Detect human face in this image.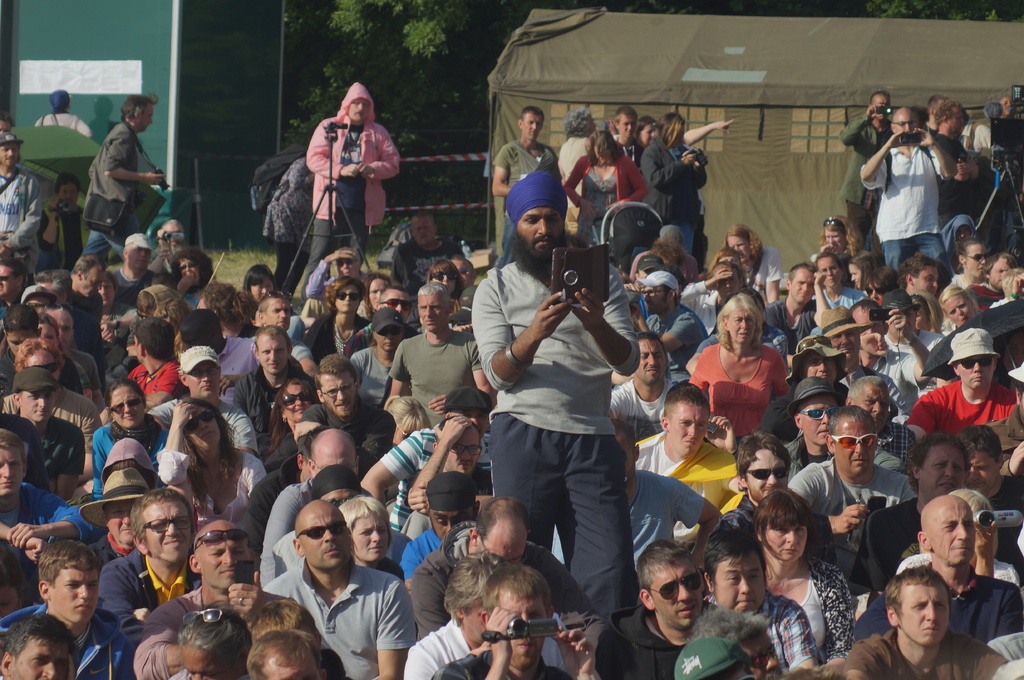
Detection: <region>190, 364, 219, 403</region>.
